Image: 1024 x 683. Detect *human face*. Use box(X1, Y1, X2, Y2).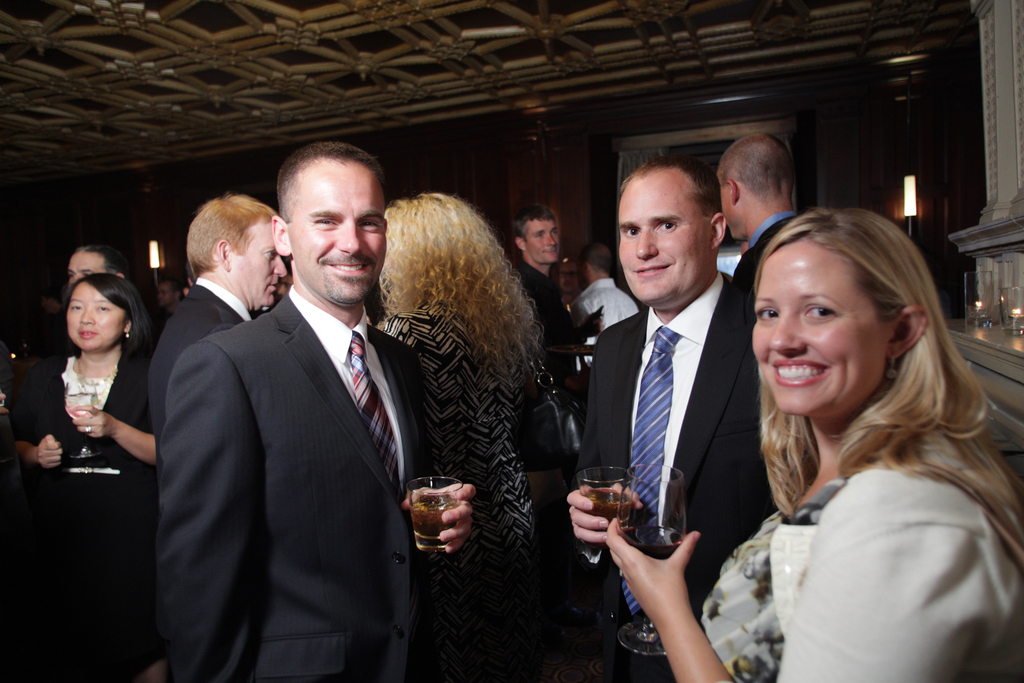
box(521, 211, 563, 263).
